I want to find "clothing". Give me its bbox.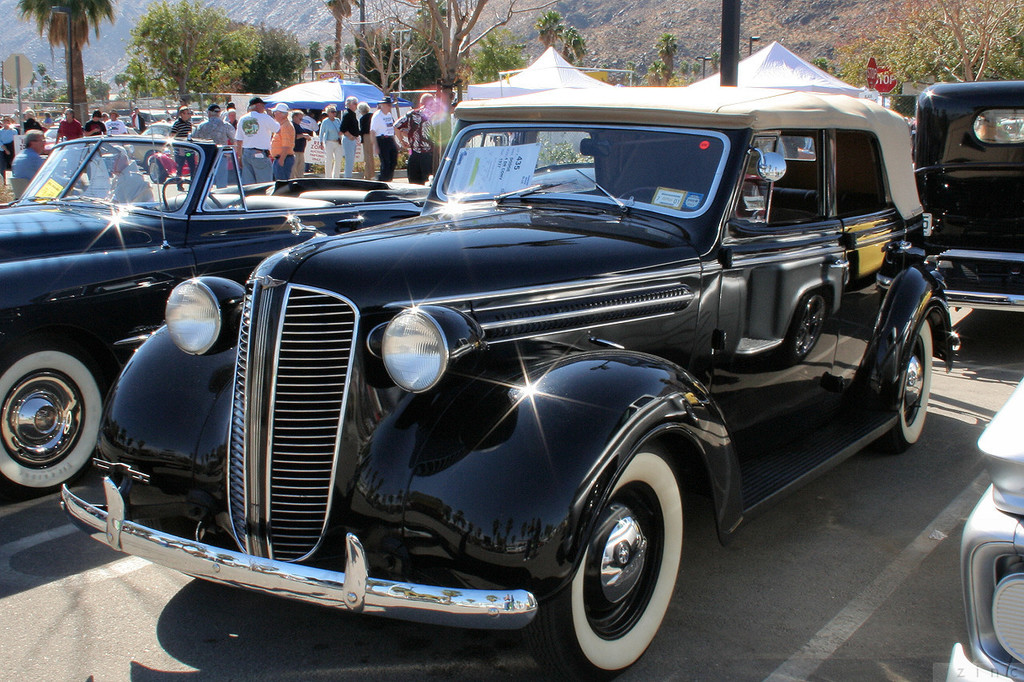
{"x1": 270, "y1": 120, "x2": 294, "y2": 181}.
